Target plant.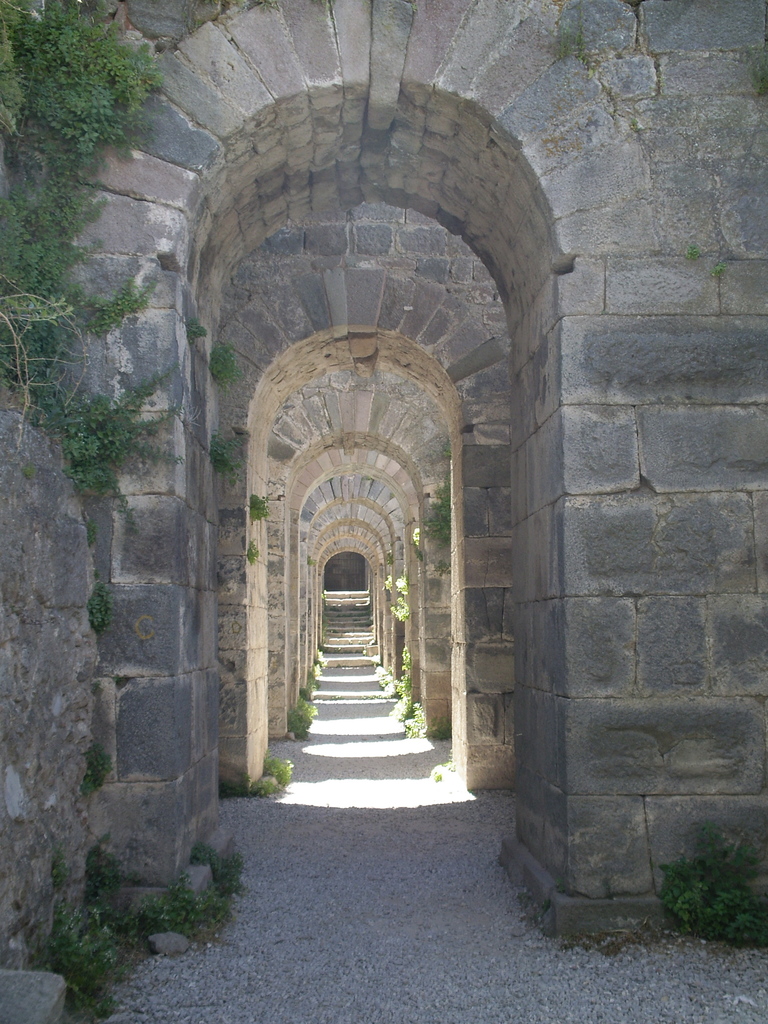
Target region: (83,741,117,797).
